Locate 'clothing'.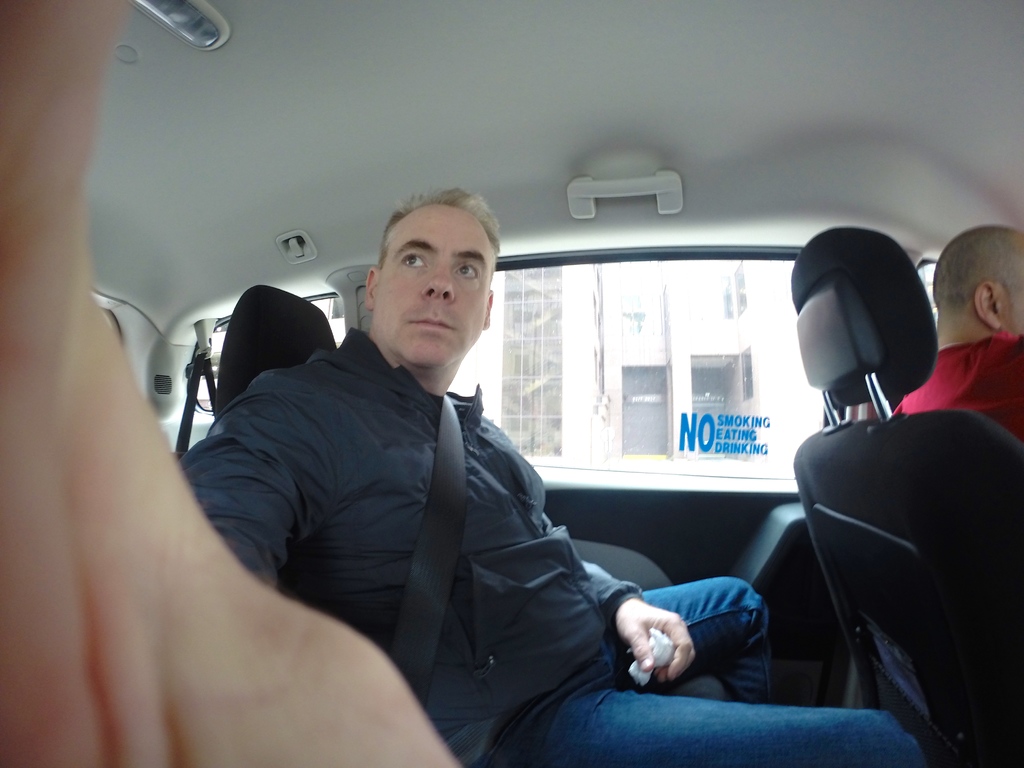
Bounding box: <box>220,221,826,735</box>.
